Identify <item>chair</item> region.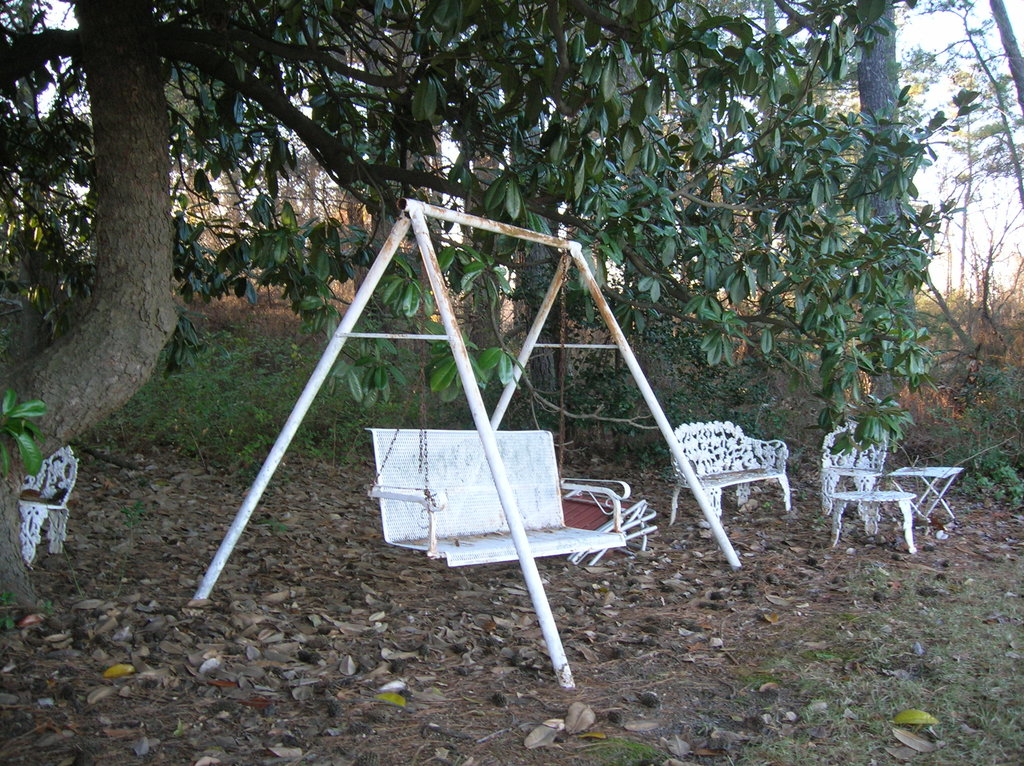
Region: crop(19, 446, 76, 562).
